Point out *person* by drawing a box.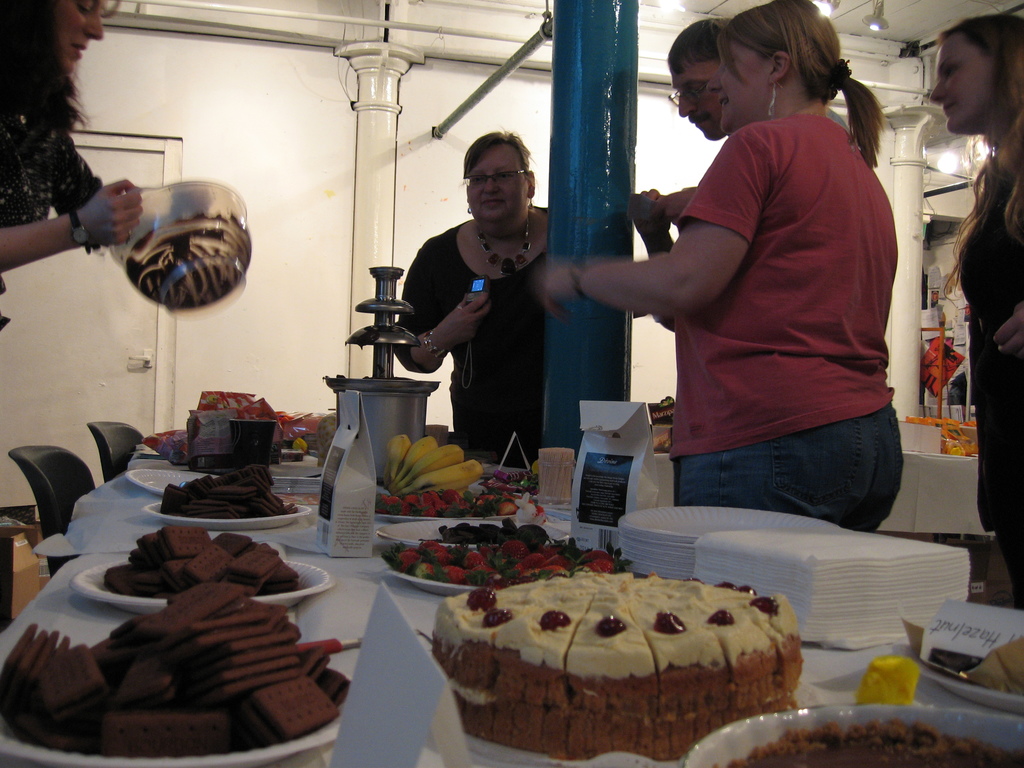
pyautogui.locateOnScreen(627, 15, 742, 332).
